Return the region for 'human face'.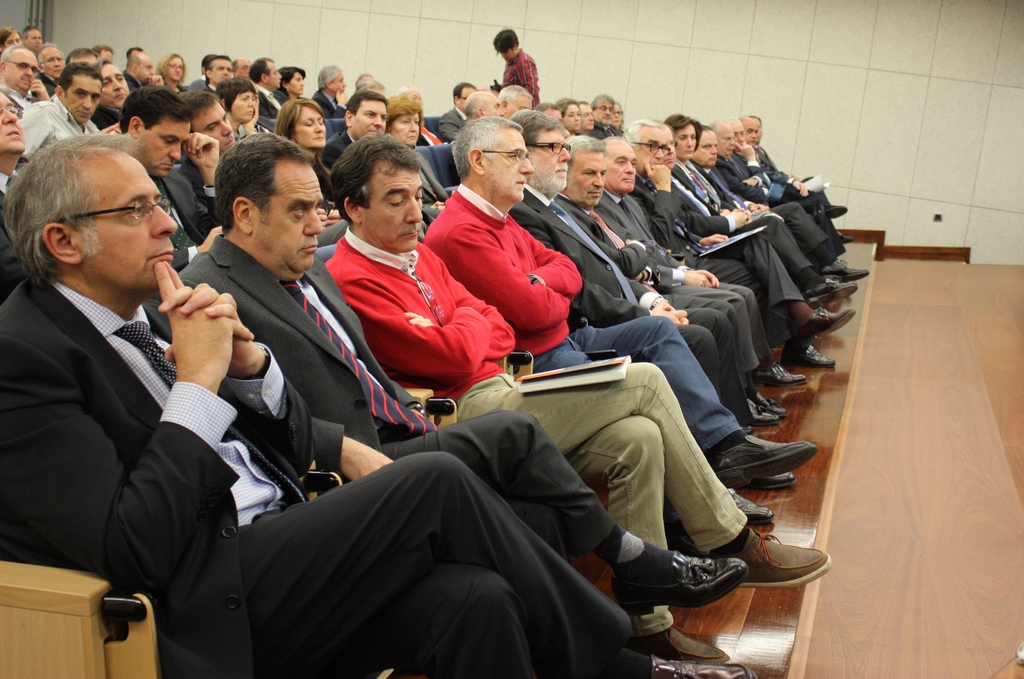
(196, 101, 238, 151).
